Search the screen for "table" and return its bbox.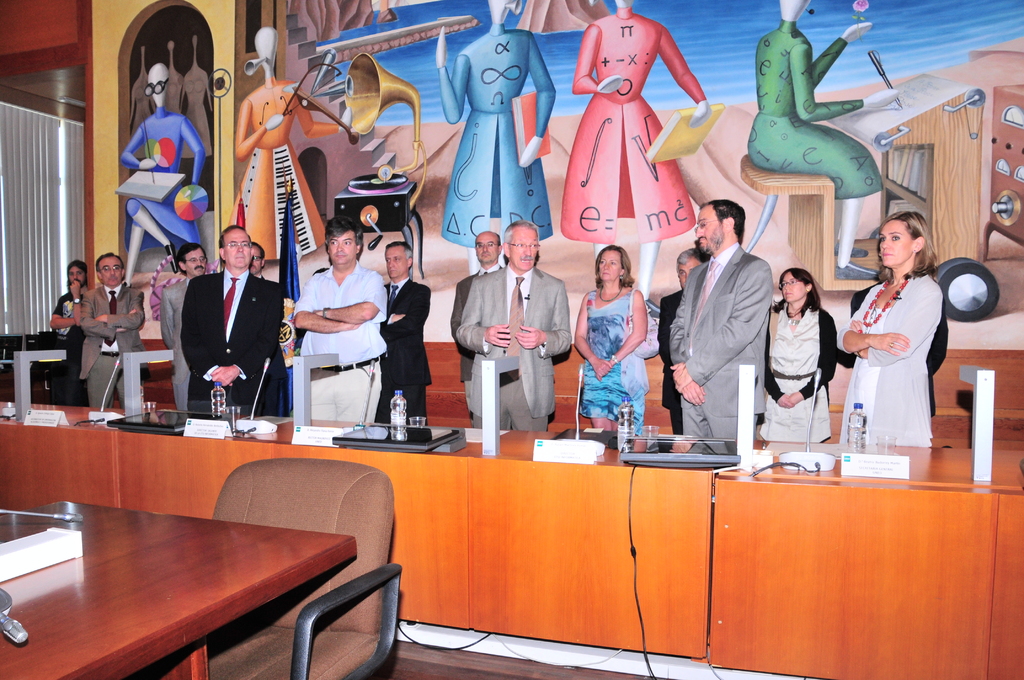
Found: [0,494,356,679].
